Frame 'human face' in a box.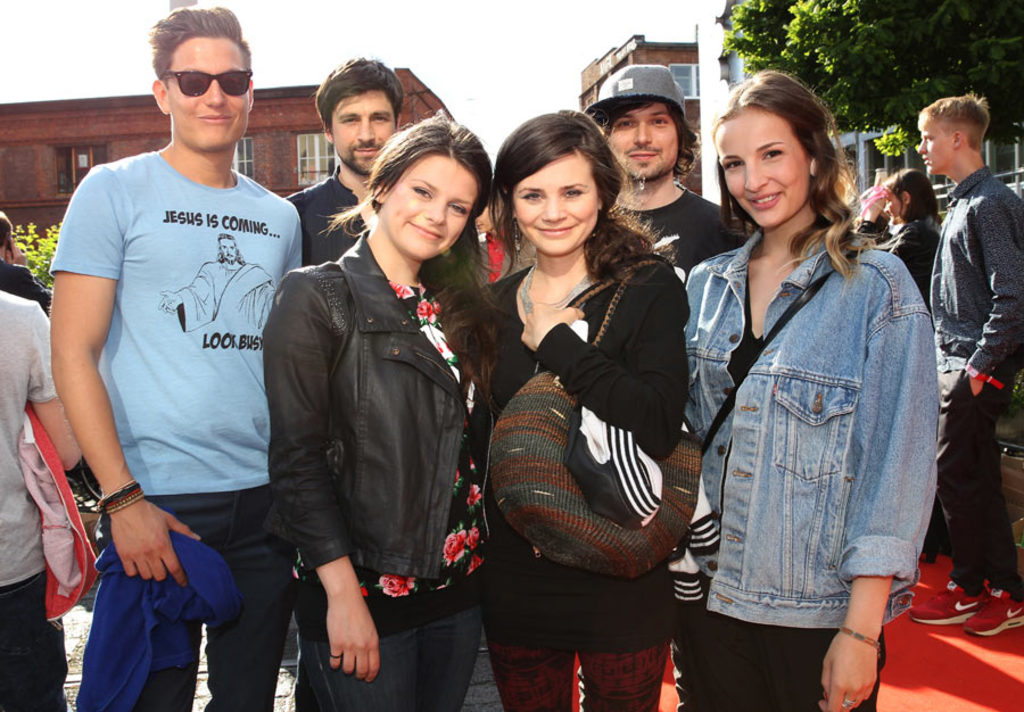
region(920, 121, 953, 174).
